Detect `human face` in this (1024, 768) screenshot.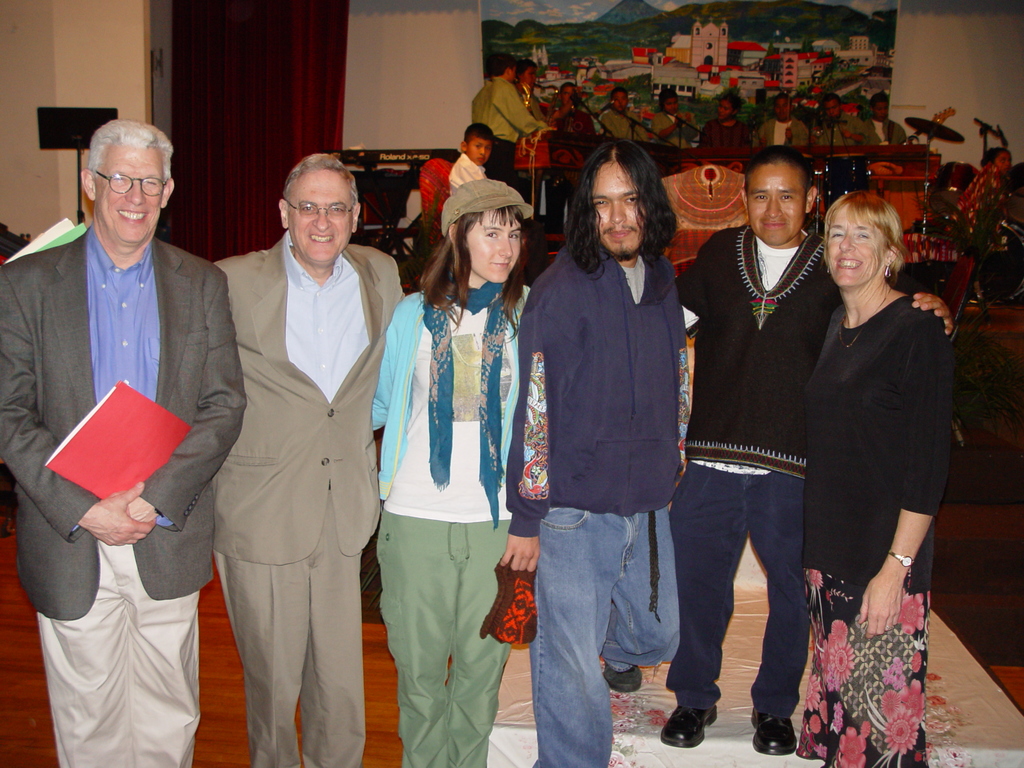
Detection: 716,100,733,120.
